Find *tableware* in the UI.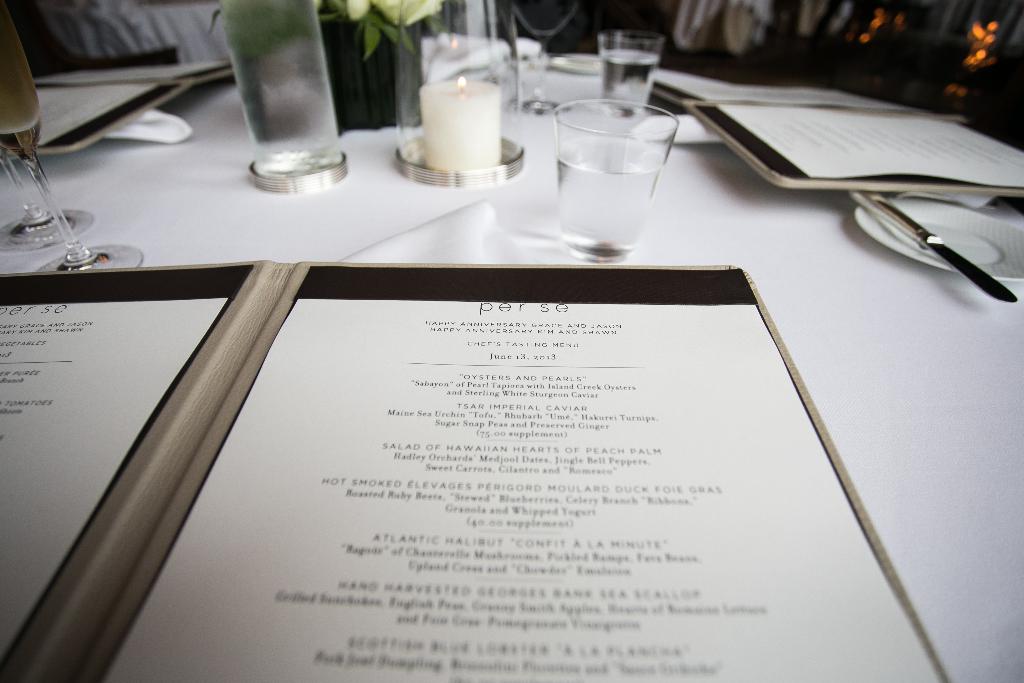
UI element at bbox=[550, 94, 679, 267].
